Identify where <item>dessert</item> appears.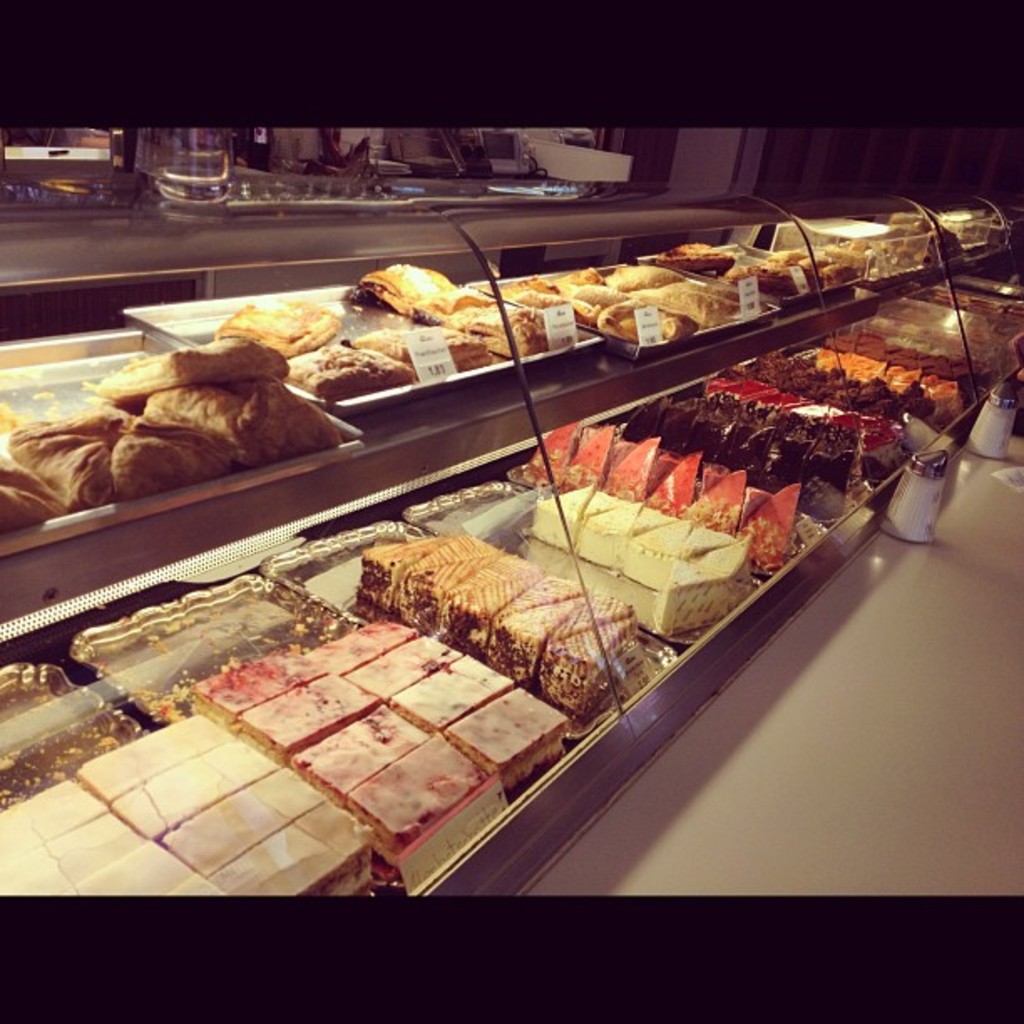
Appears at locate(726, 268, 805, 301).
